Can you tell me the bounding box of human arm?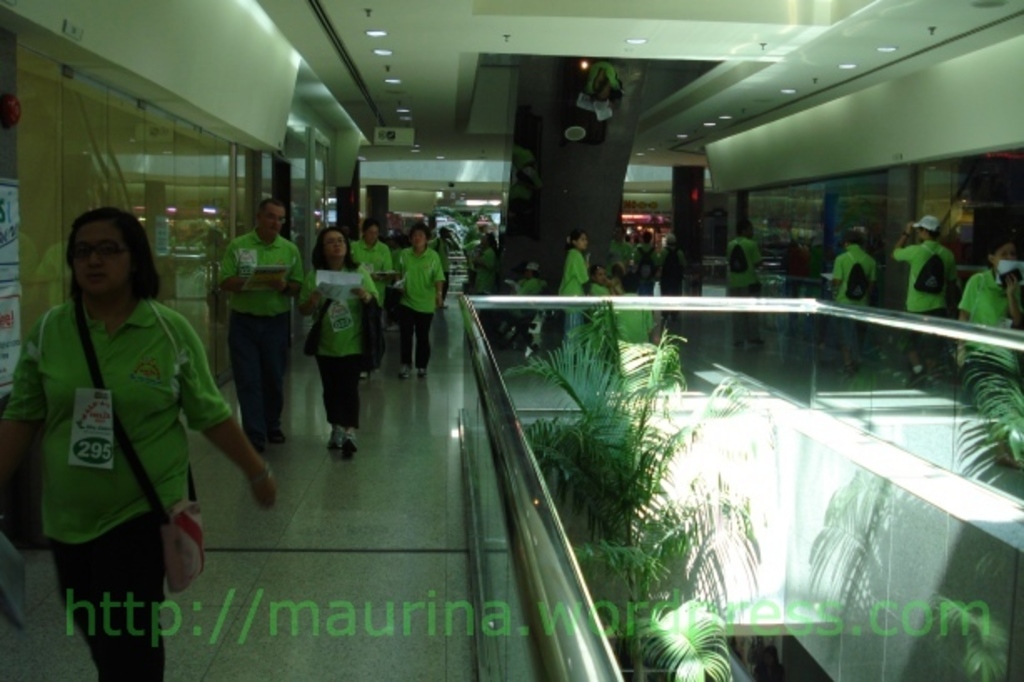
rect(265, 243, 302, 297).
